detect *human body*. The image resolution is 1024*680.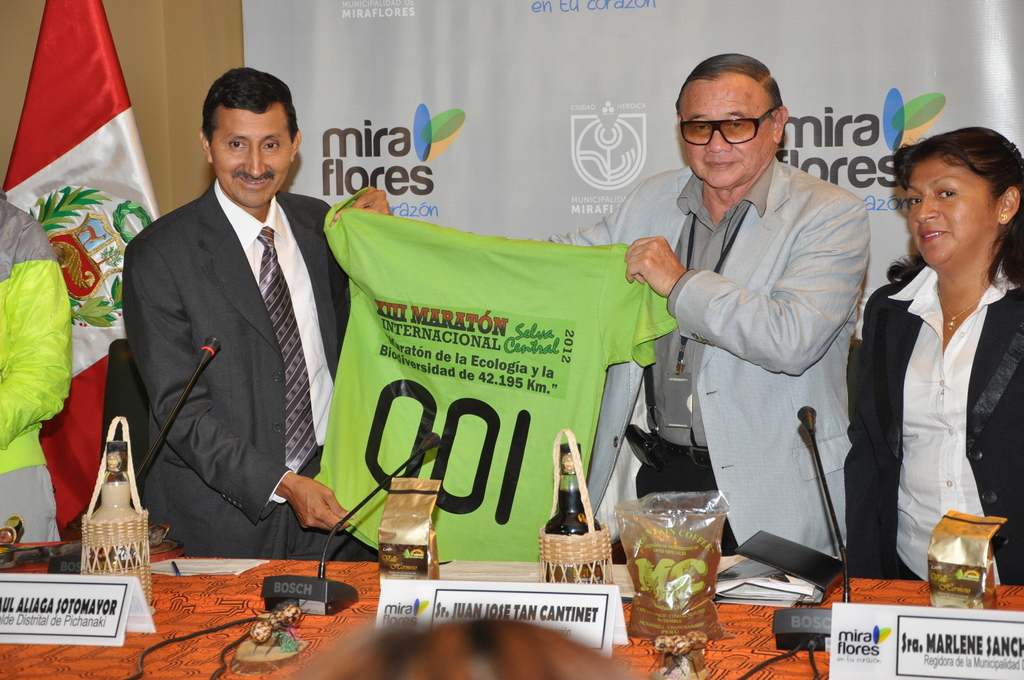
[844,134,1023,619].
